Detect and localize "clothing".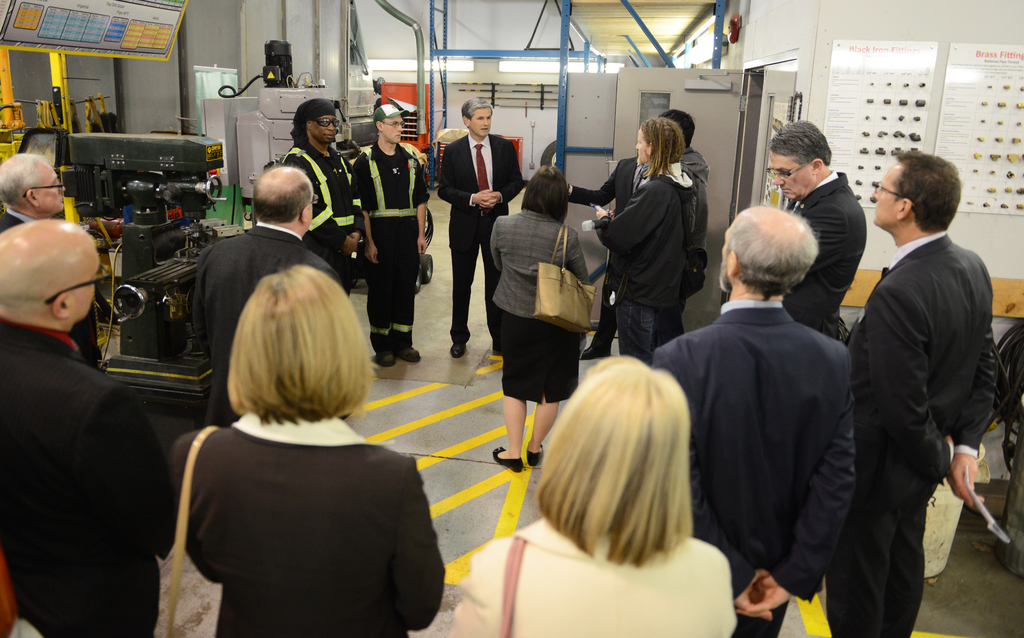
Localized at [x1=428, y1=115, x2=507, y2=338].
